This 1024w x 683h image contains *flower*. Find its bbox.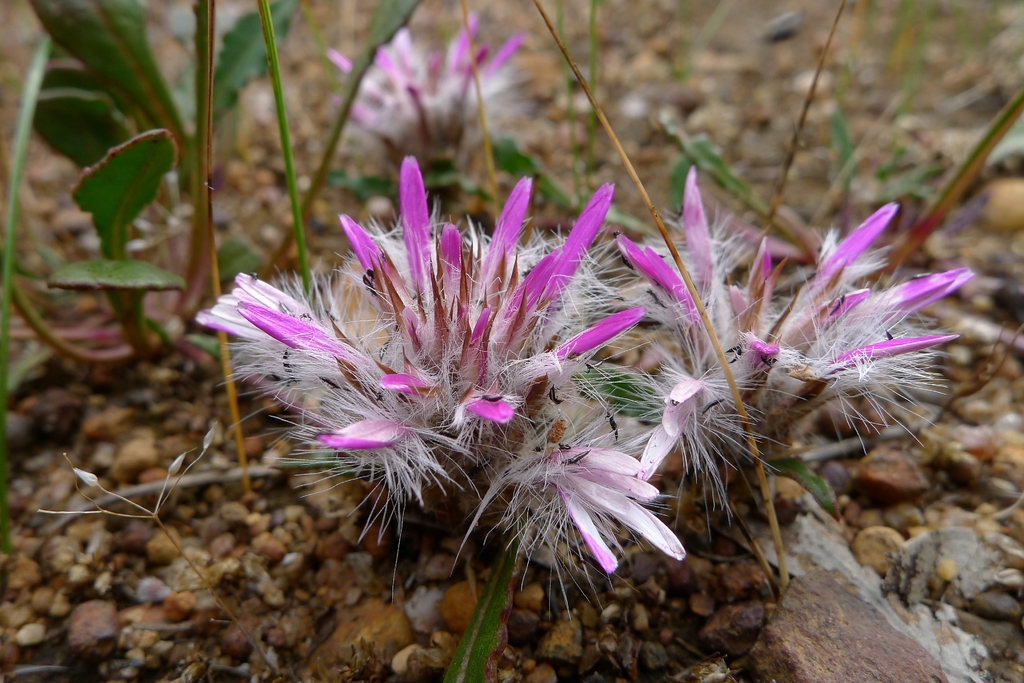
{"x1": 320, "y1": 11, "x2": 540, "y2": 176}.
